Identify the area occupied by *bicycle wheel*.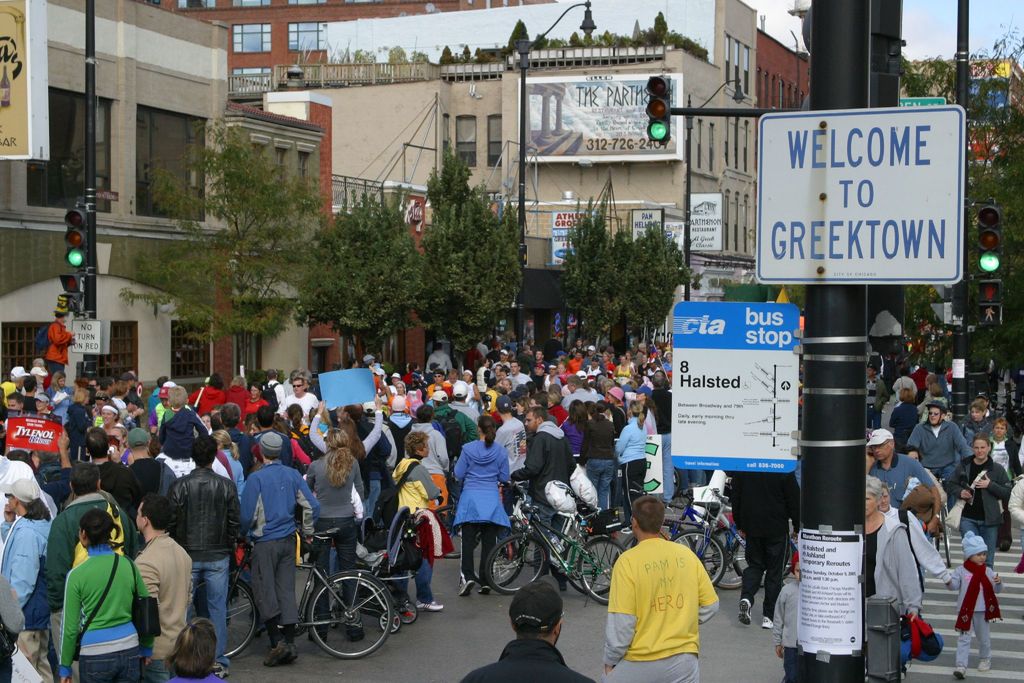
Area: <box>306,580,381,661</box>.
